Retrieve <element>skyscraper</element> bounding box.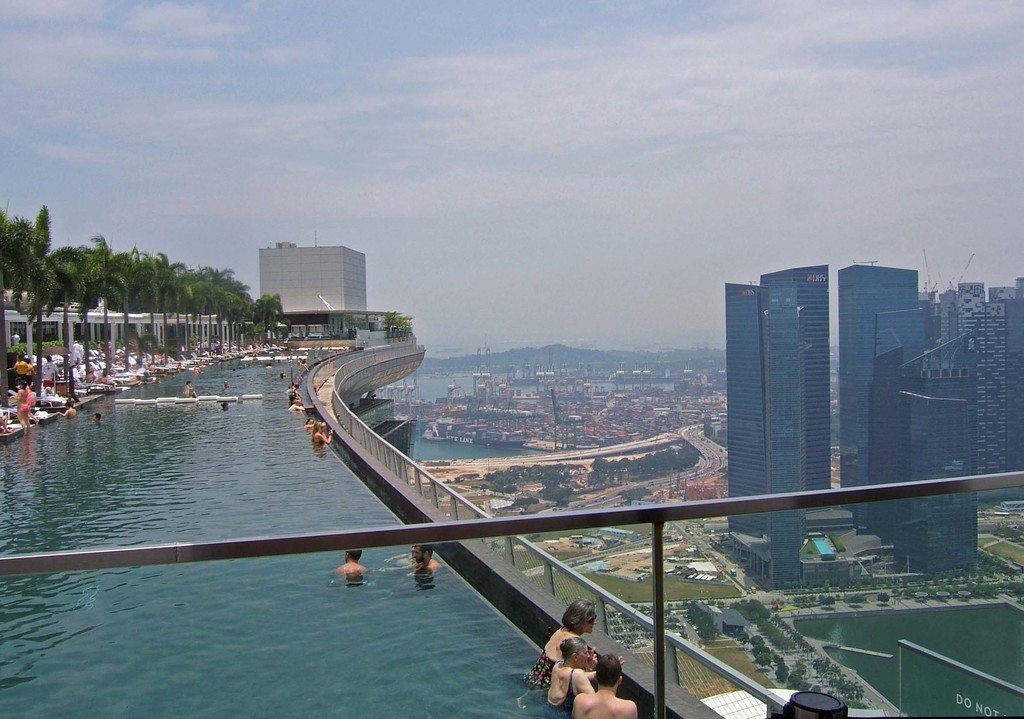
Bounding box: bbox=(729, 280, 803, 579).
